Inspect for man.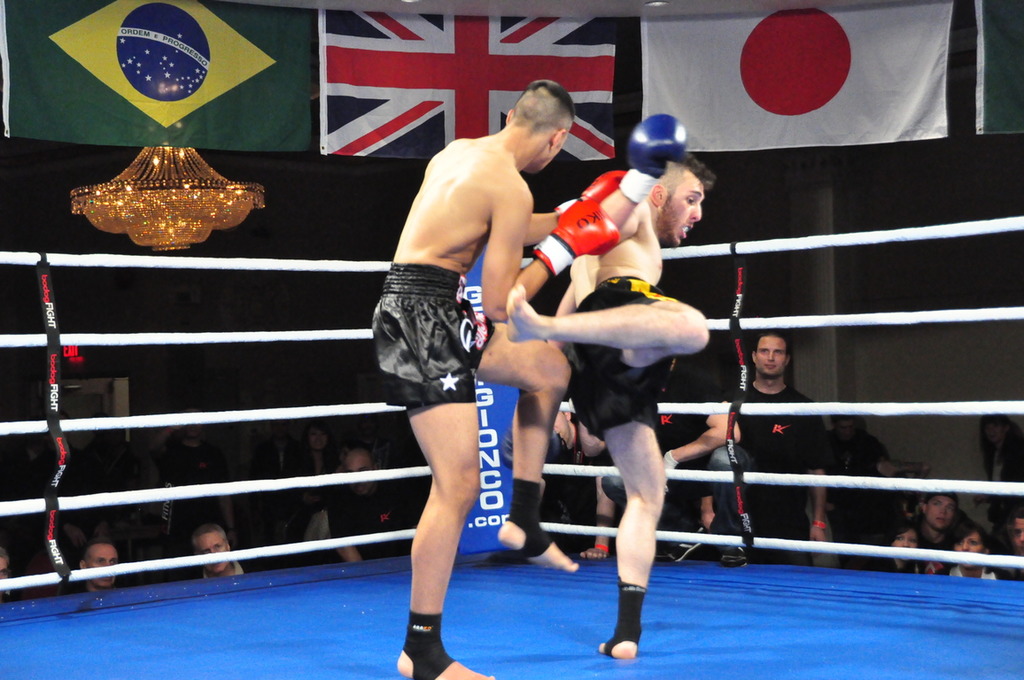
Inspection: bbox(910, 488, 963, 572).
